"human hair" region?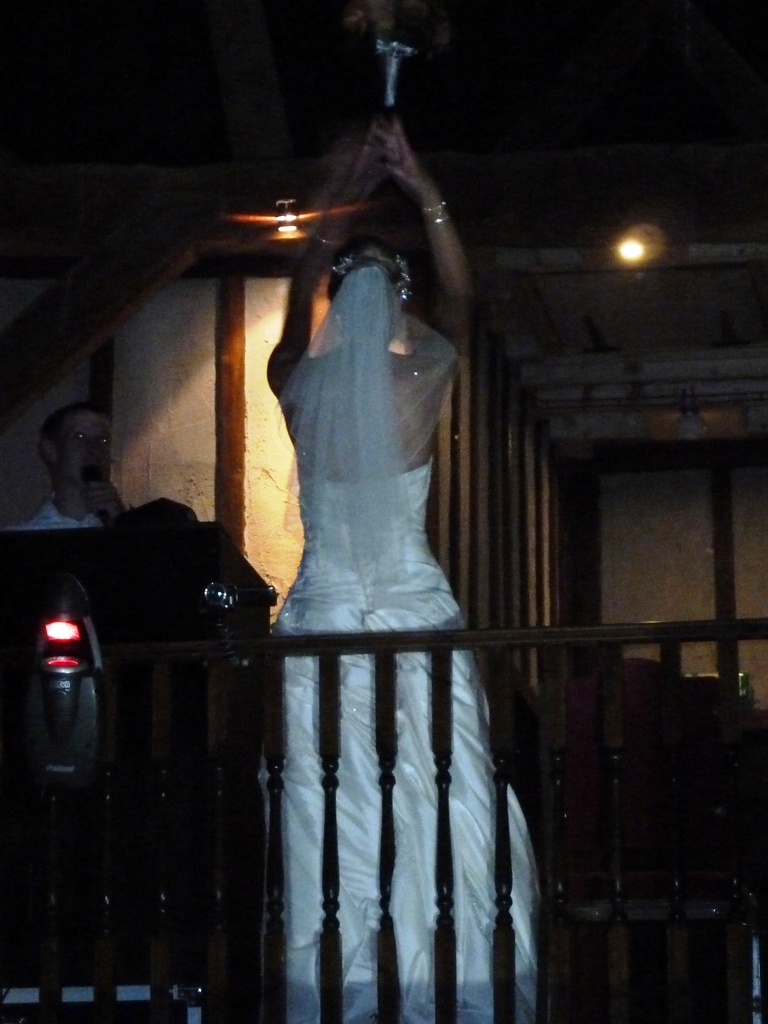
bbox=[327, 243, 402, 325]
